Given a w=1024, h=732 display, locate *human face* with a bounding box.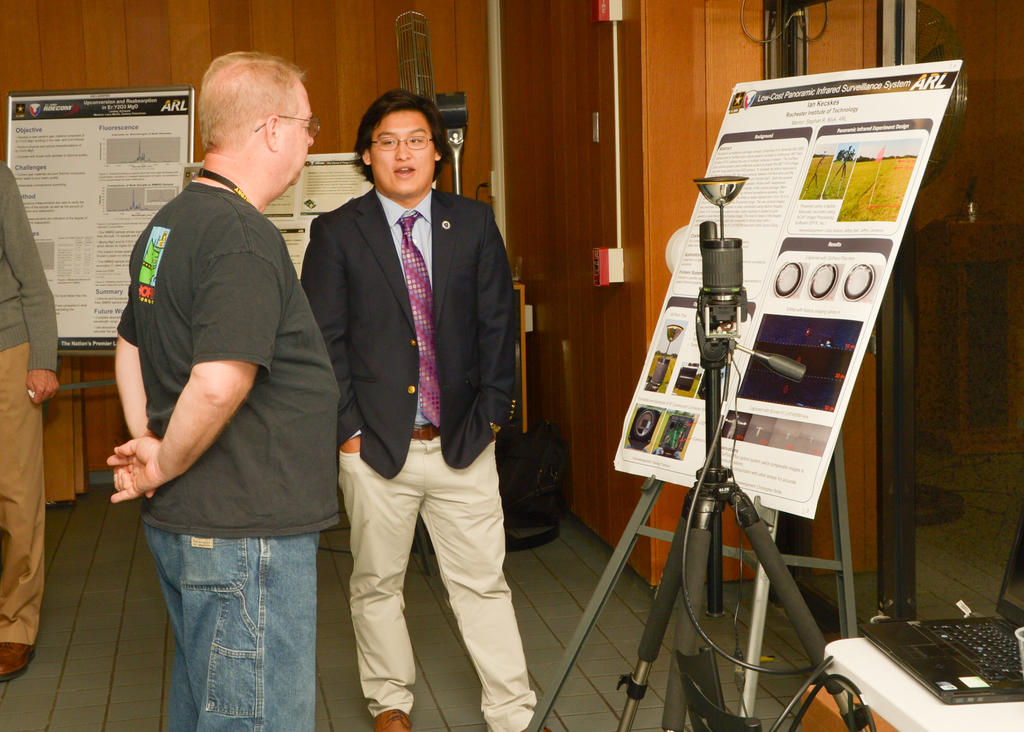
Located: <bbox>288, 85, 319, 186</bbox>.
